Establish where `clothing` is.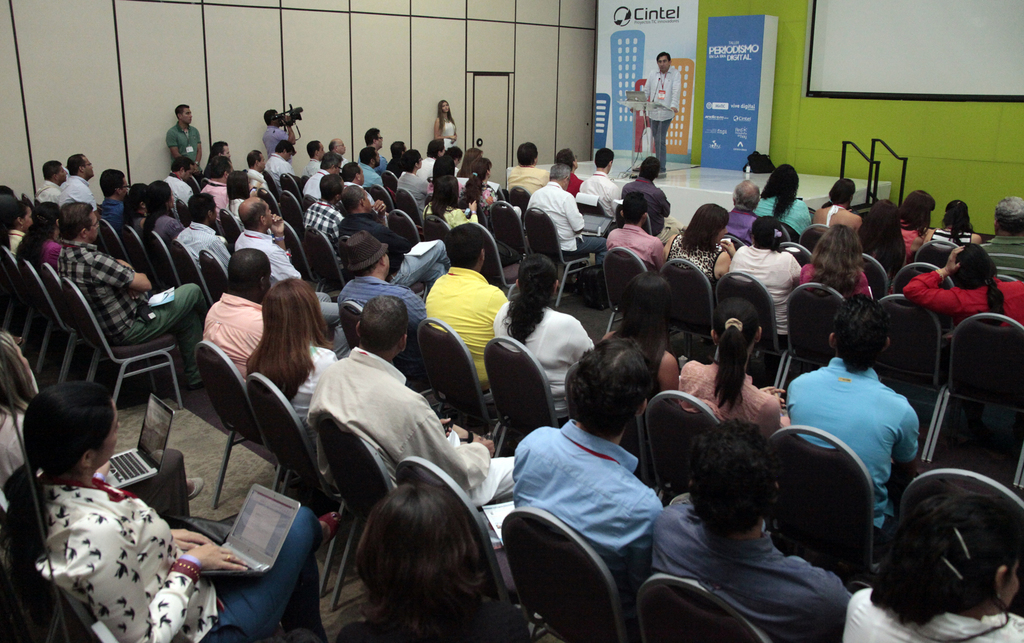
Established at select_region(47, 248, 209, 344).
